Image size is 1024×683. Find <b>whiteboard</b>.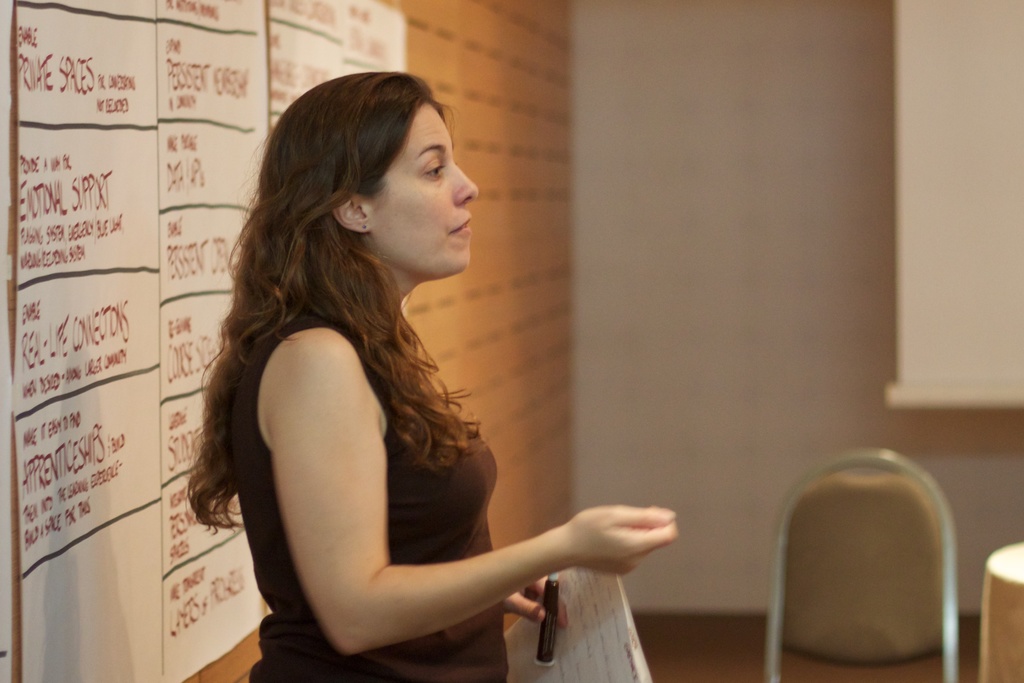
[876,0,1023,411].
